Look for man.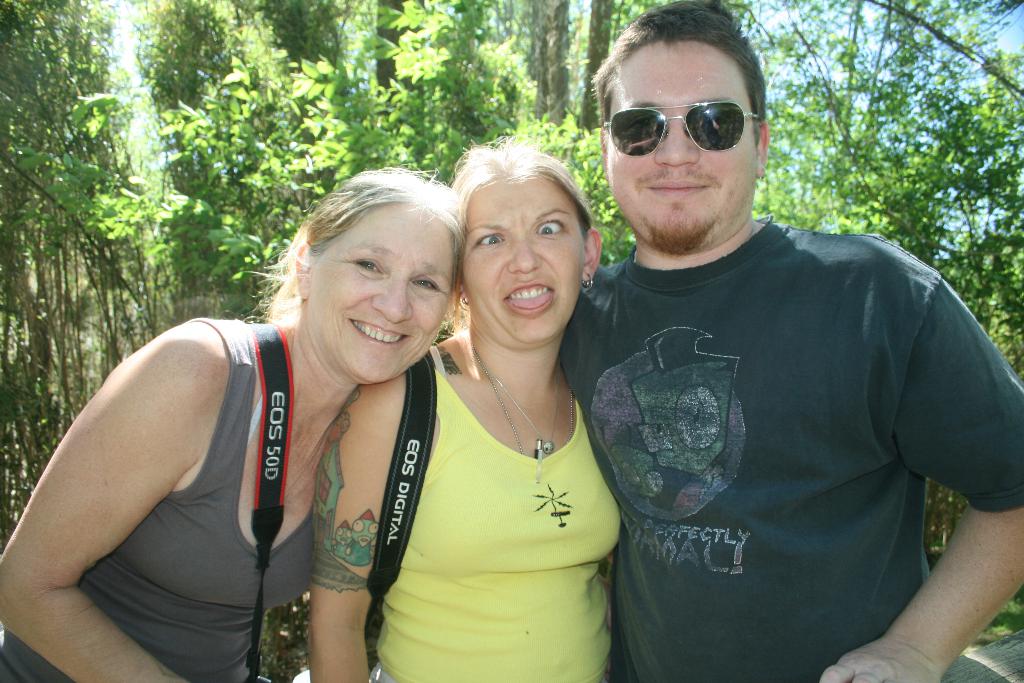
Found: (x1=541, y1=8, x2=1003, y2=682).
